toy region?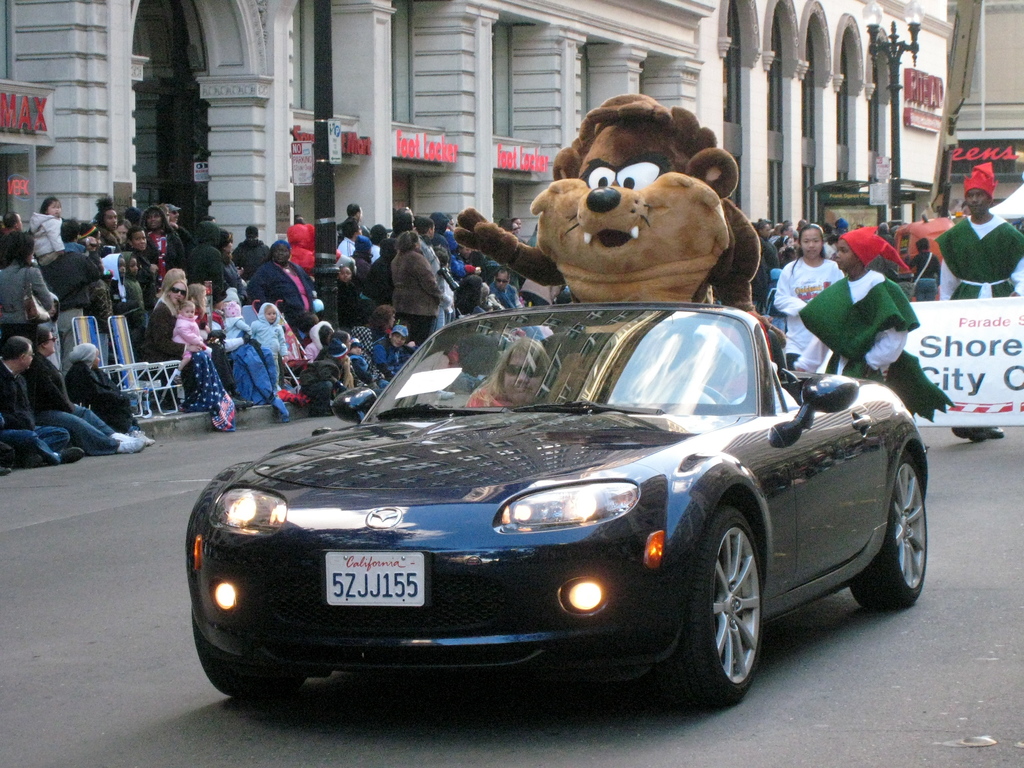
bbox(500, 141, 772, 316)
